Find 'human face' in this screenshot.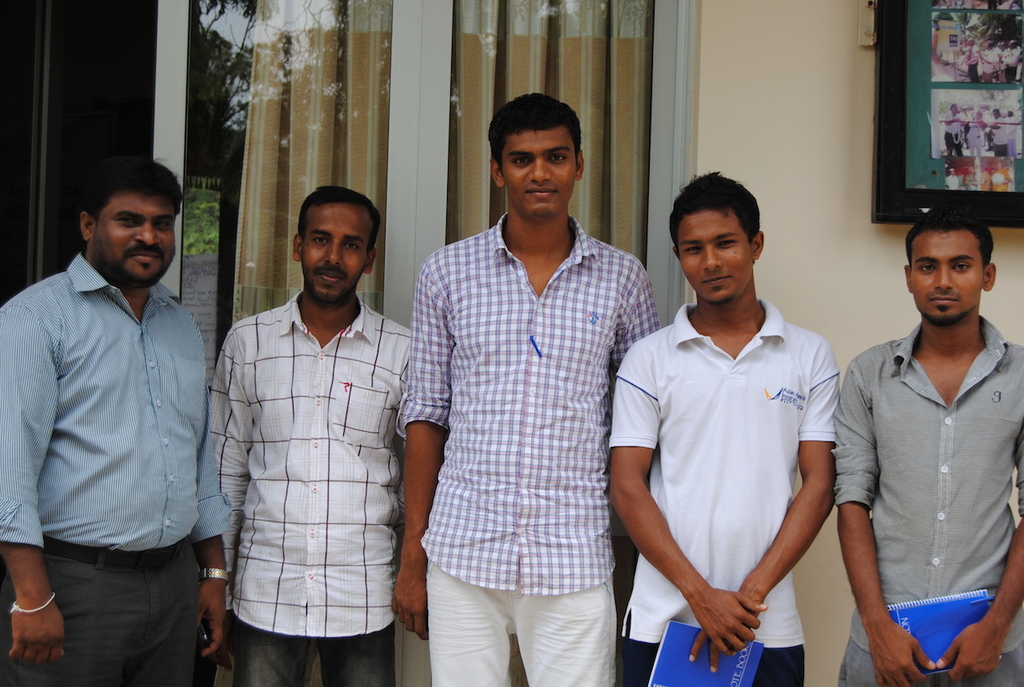
The bounding box for 'human face' is {"left": 910, "top": 232, "right": 982, "bottom": 321}.
